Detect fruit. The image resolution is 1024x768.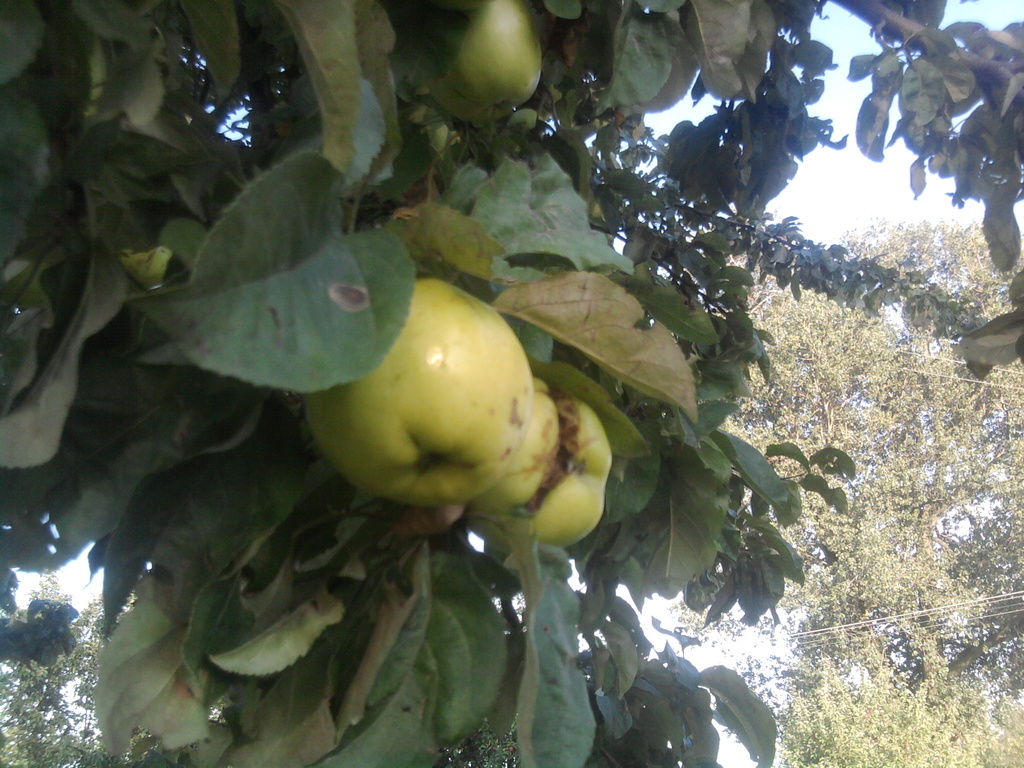
314,268,536,538.
